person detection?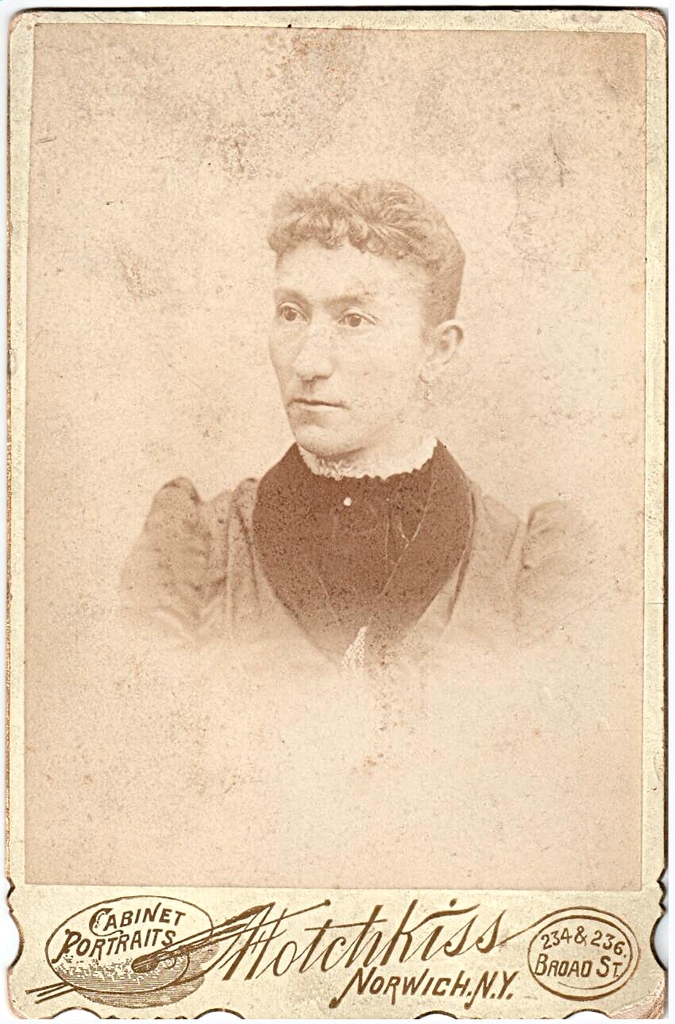
bbox=[106, 185, 557, 811]
